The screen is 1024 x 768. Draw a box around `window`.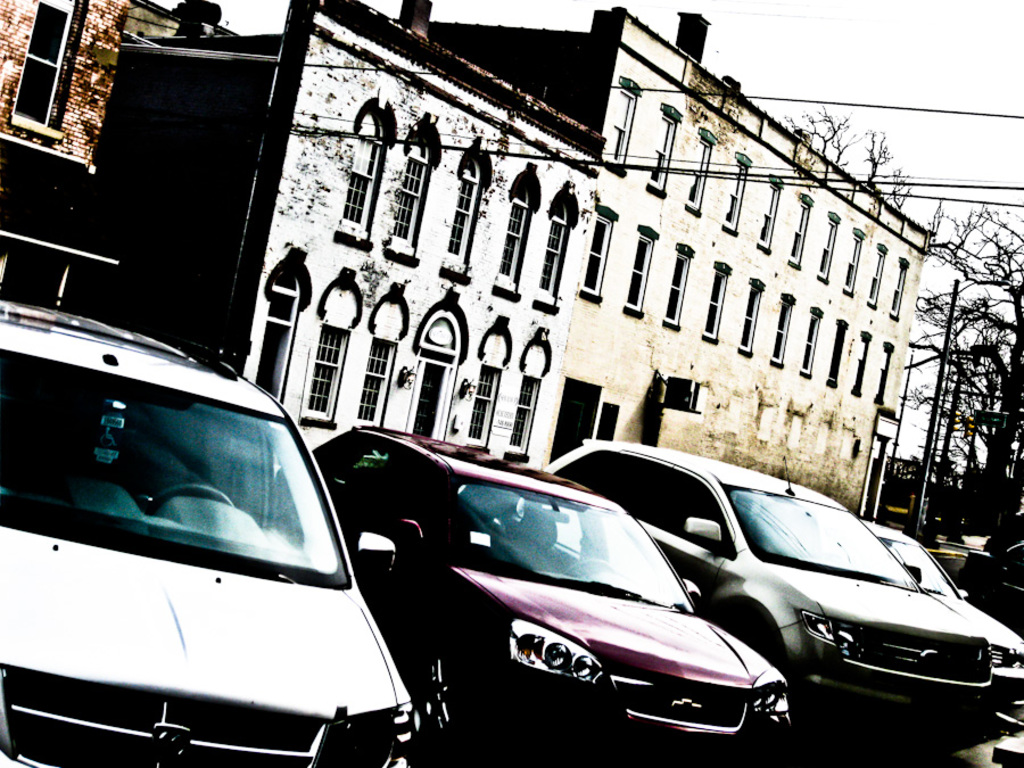
16, 5, 76, 126.
